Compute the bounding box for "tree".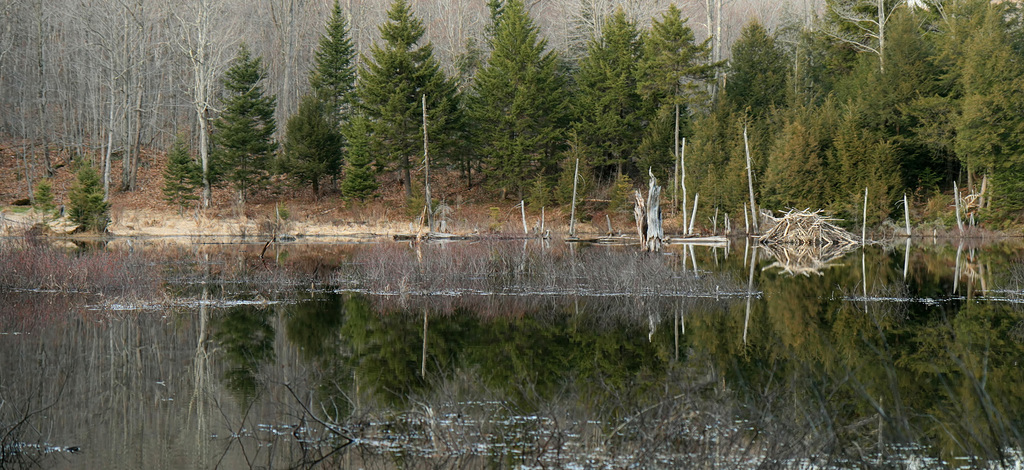
BBox(721, 9, 783, 140).
